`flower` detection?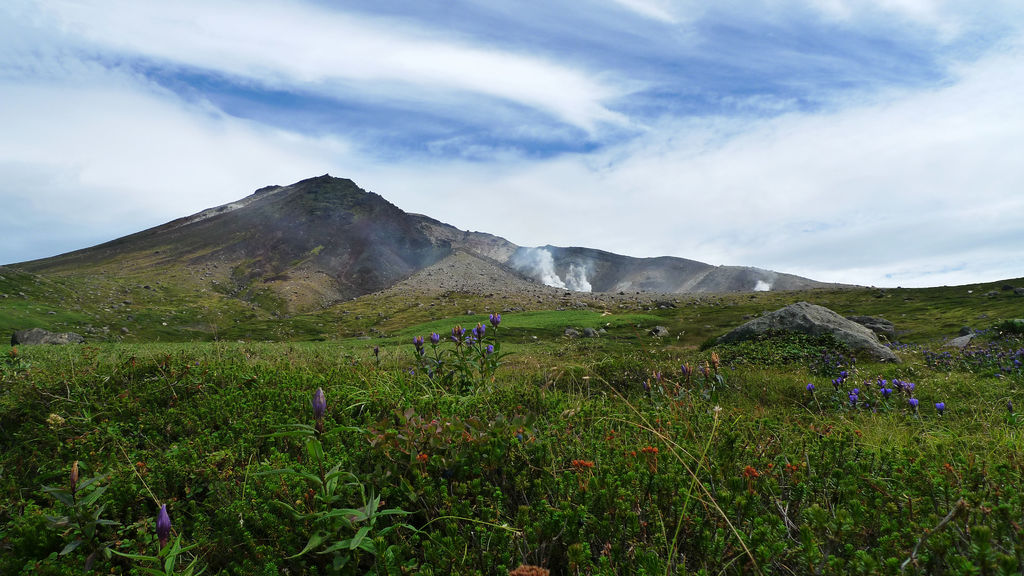
312/387/326/417
